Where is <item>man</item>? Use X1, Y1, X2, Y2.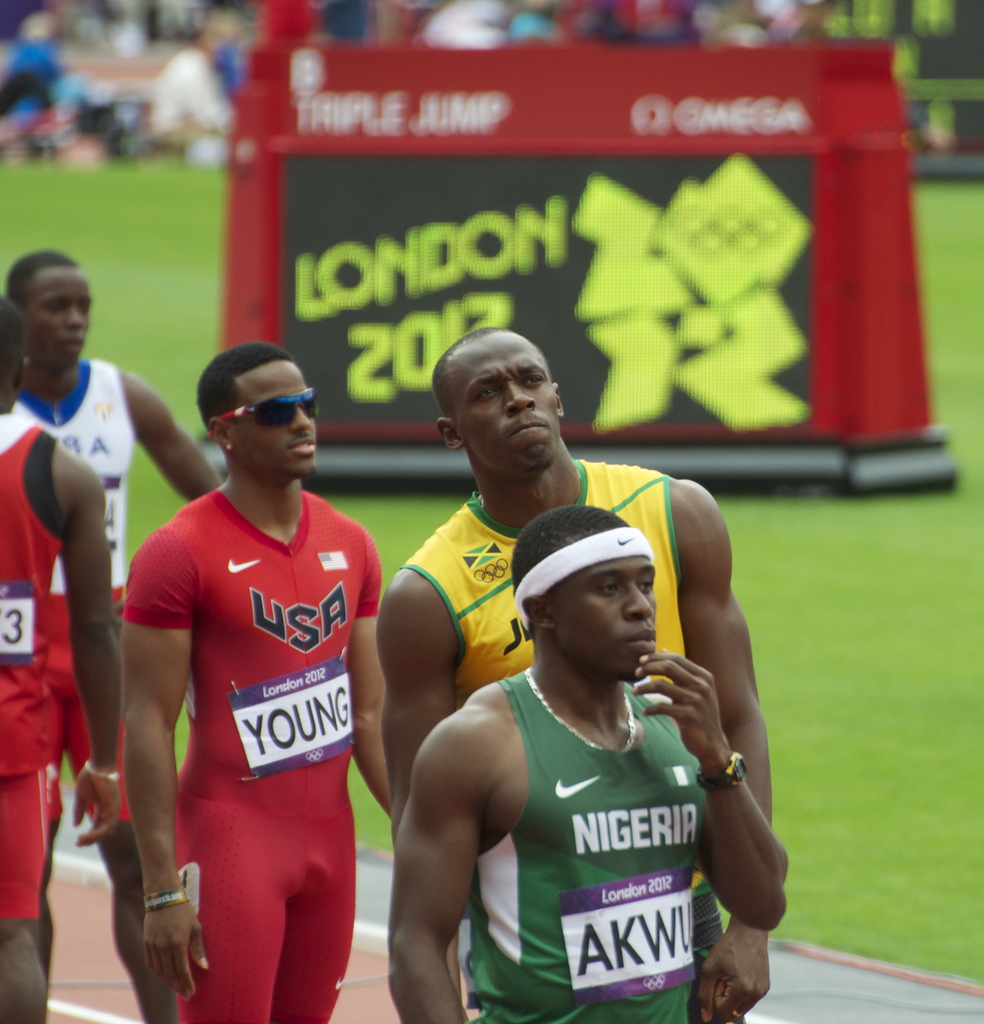
0, 293, 115, 1023.
